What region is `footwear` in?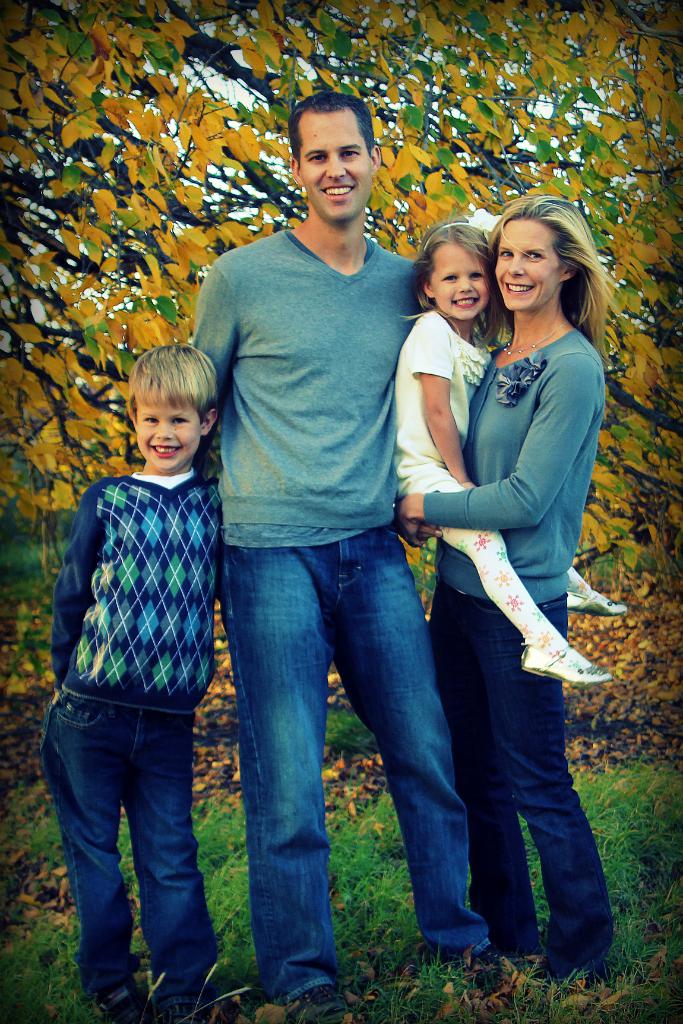
pyautogui.locateOnScreen(84, 957, 149, 1023).
